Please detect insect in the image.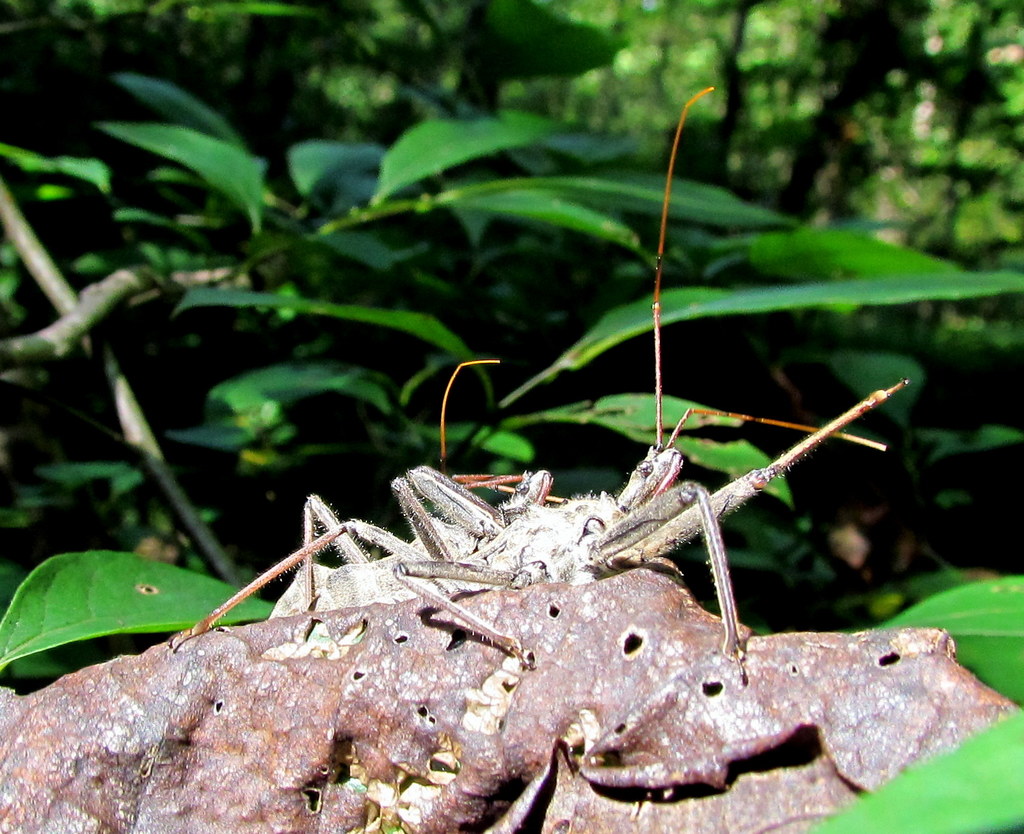
<box>150,84,916,658</box>.
